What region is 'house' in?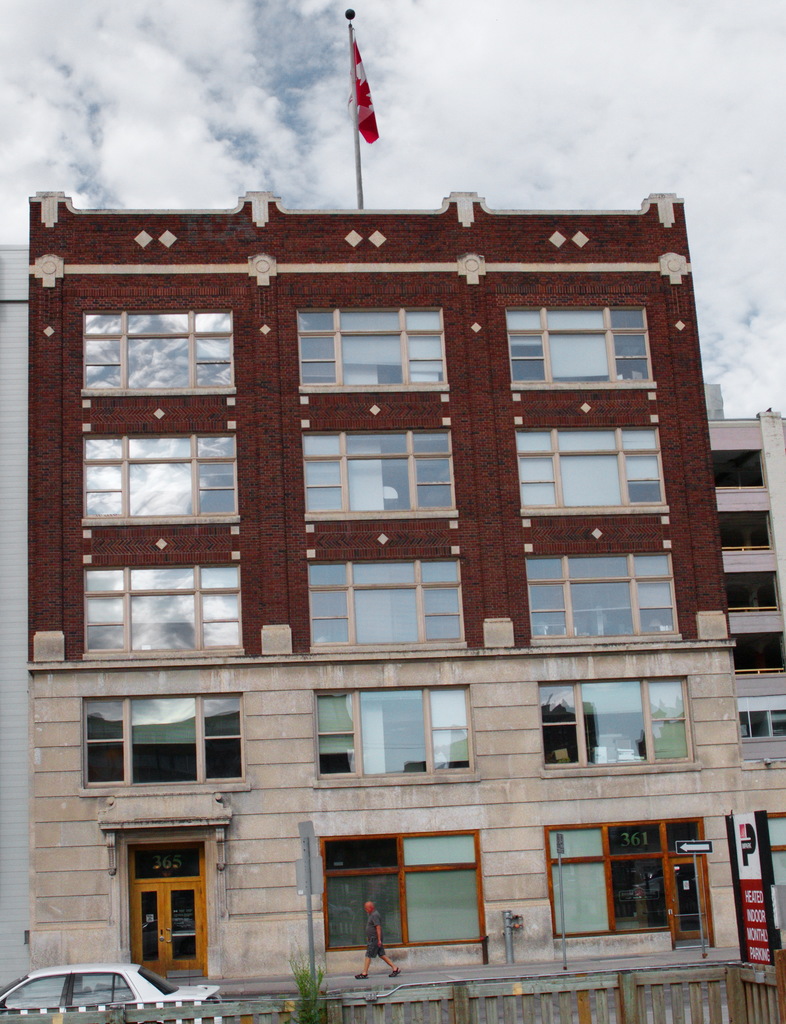
(26, 3, 785, 991).
